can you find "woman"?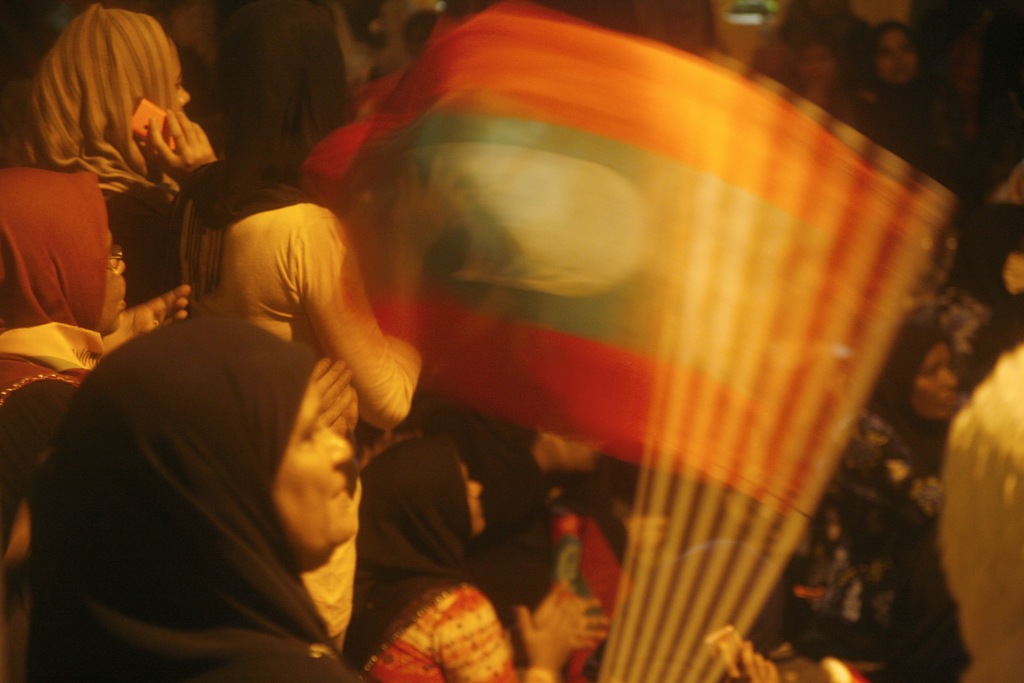
Yes, bounding box: [18, 304, 371, 682].
